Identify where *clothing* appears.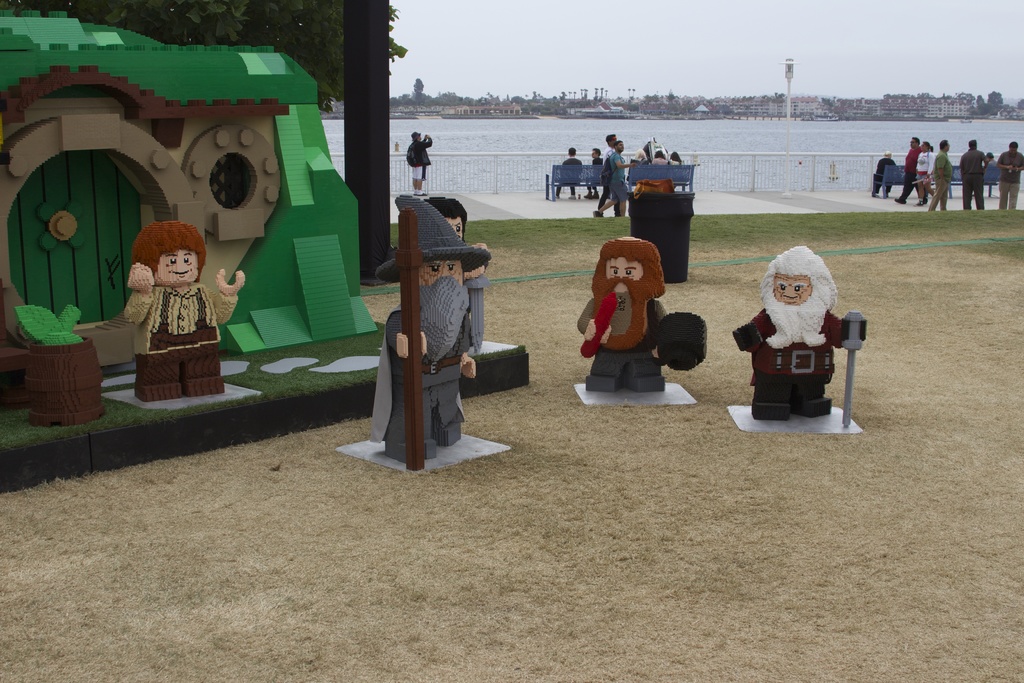
Appears at <bbox>916, 148, 931, 201</bbox>.
